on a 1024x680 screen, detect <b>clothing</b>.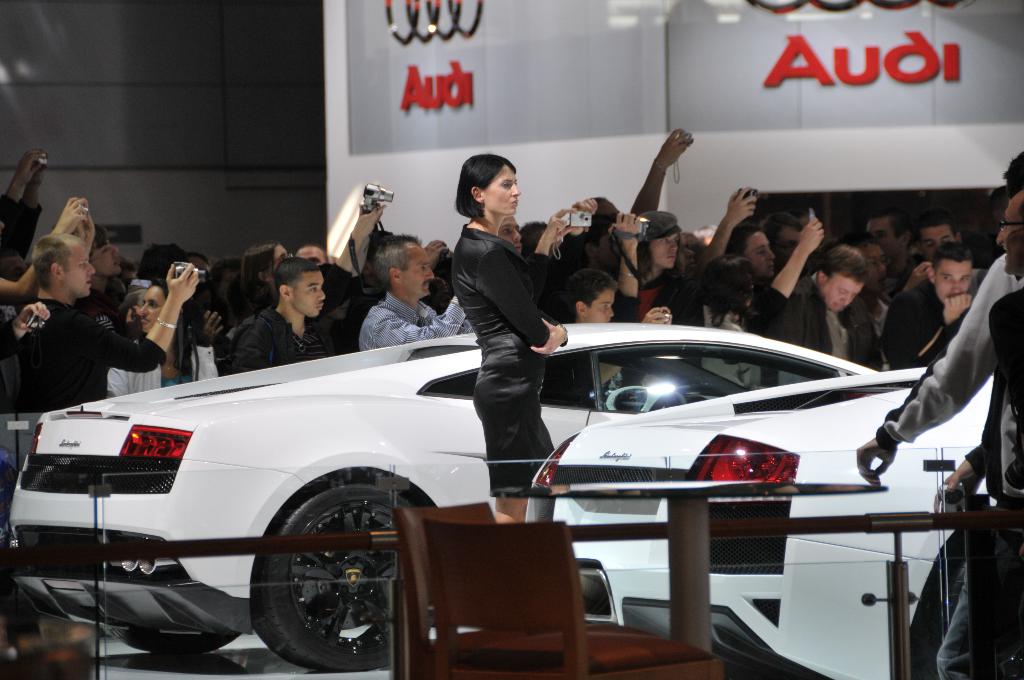
111/335/216/385.
